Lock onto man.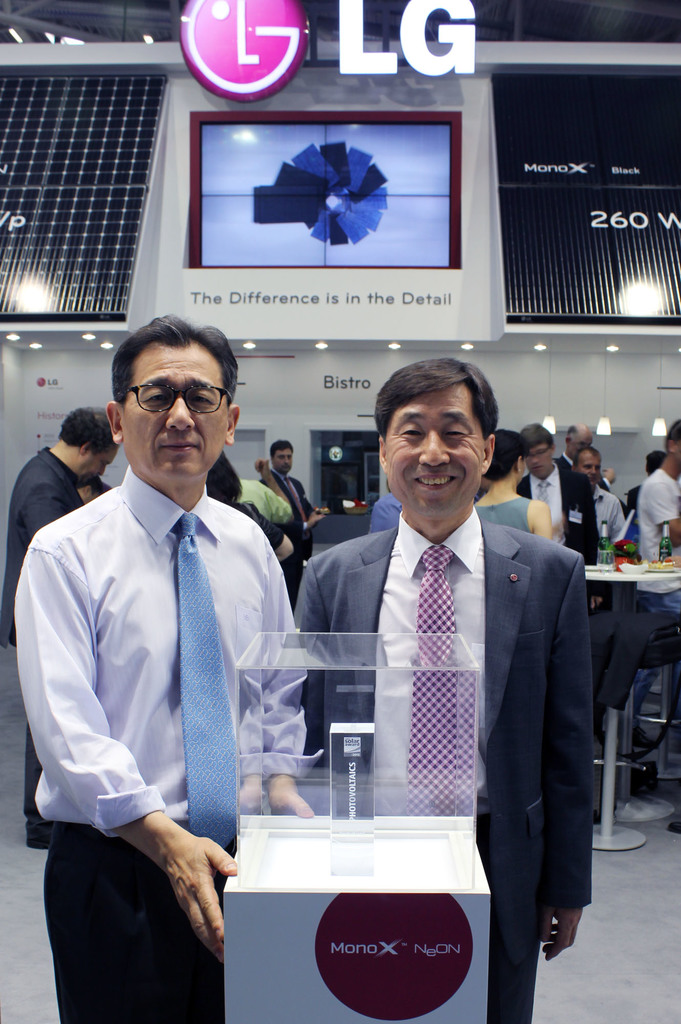
Locked: [x1=633, y1=414, x2=680, y2=615].
